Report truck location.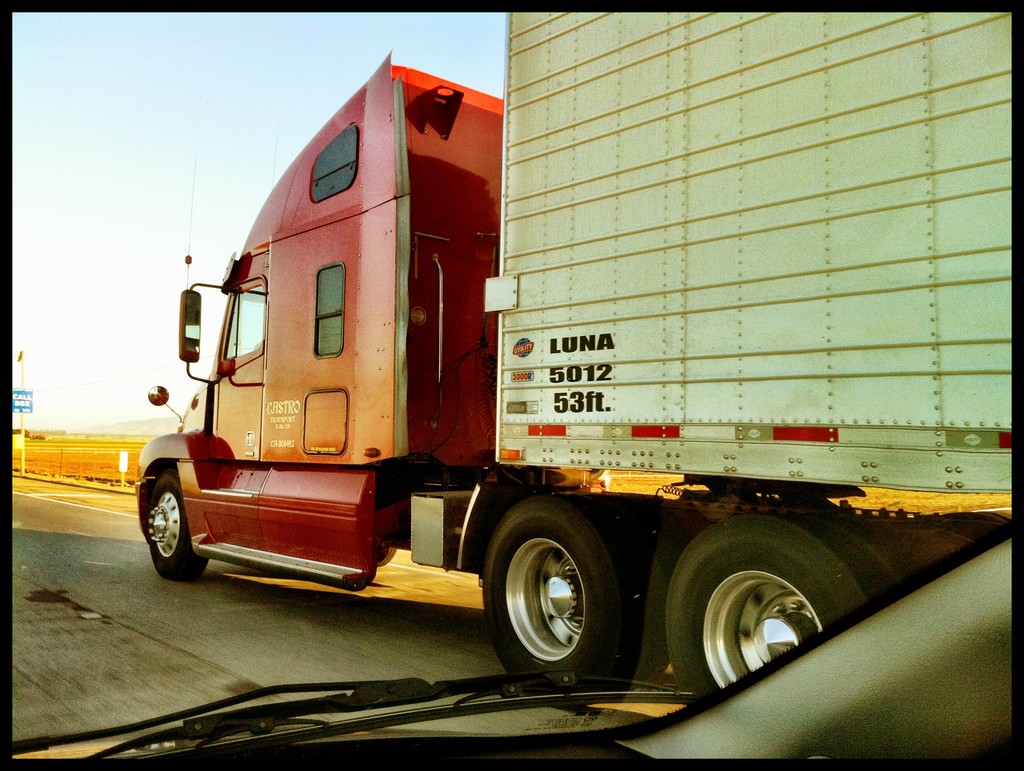
Report: (111, 62, 1020, 709).
